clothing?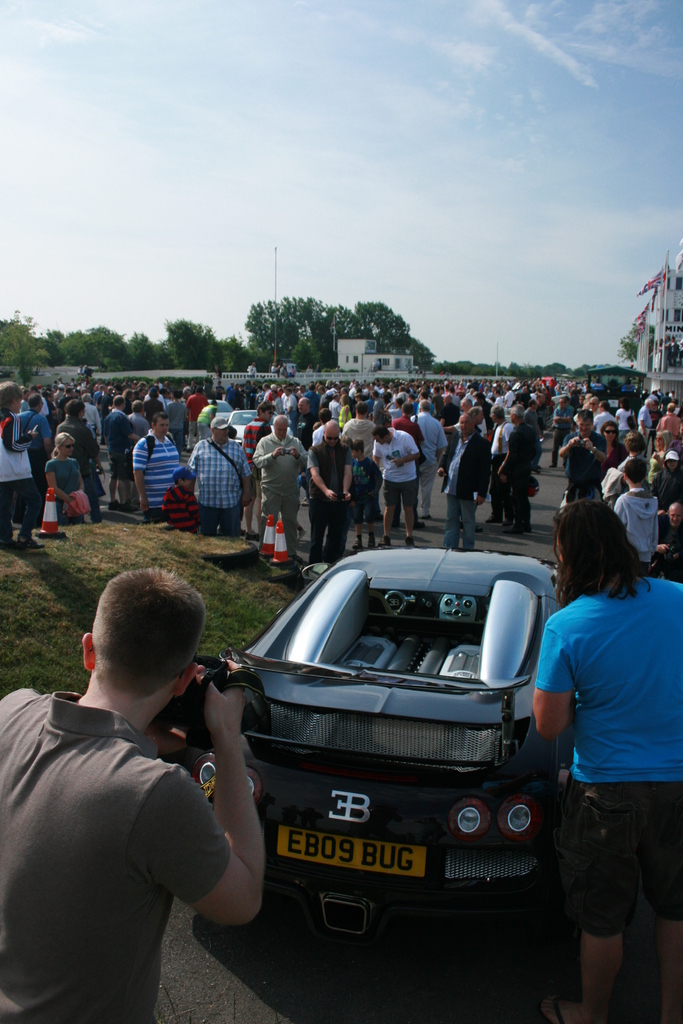
bbox=(242, 416, 272, 503)
